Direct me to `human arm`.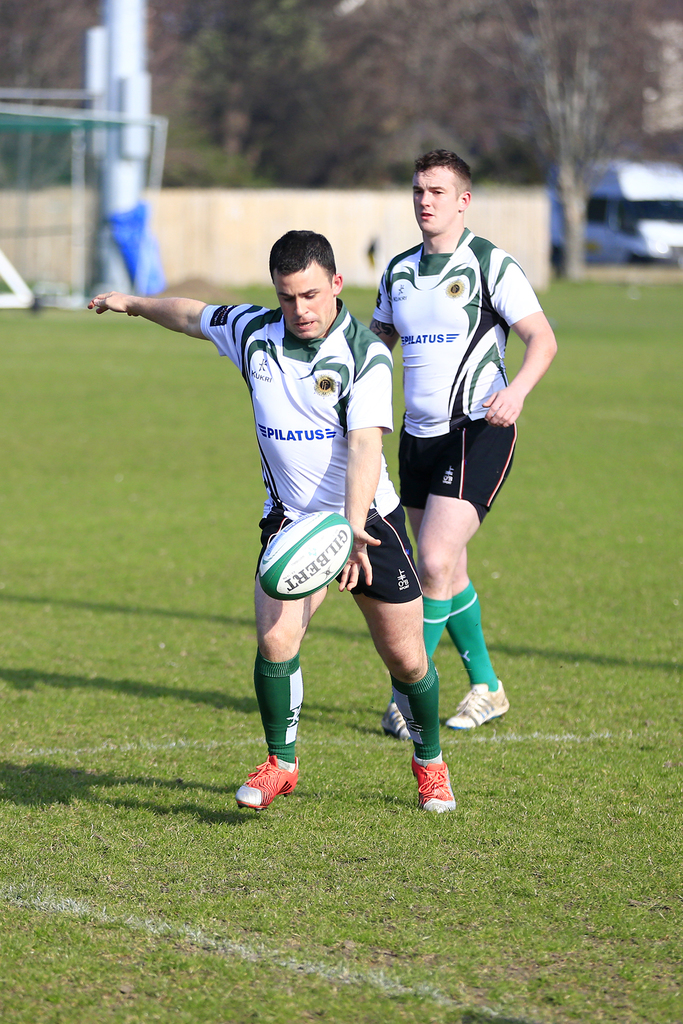
Direction: bbox(75, 273, 257, 365).
